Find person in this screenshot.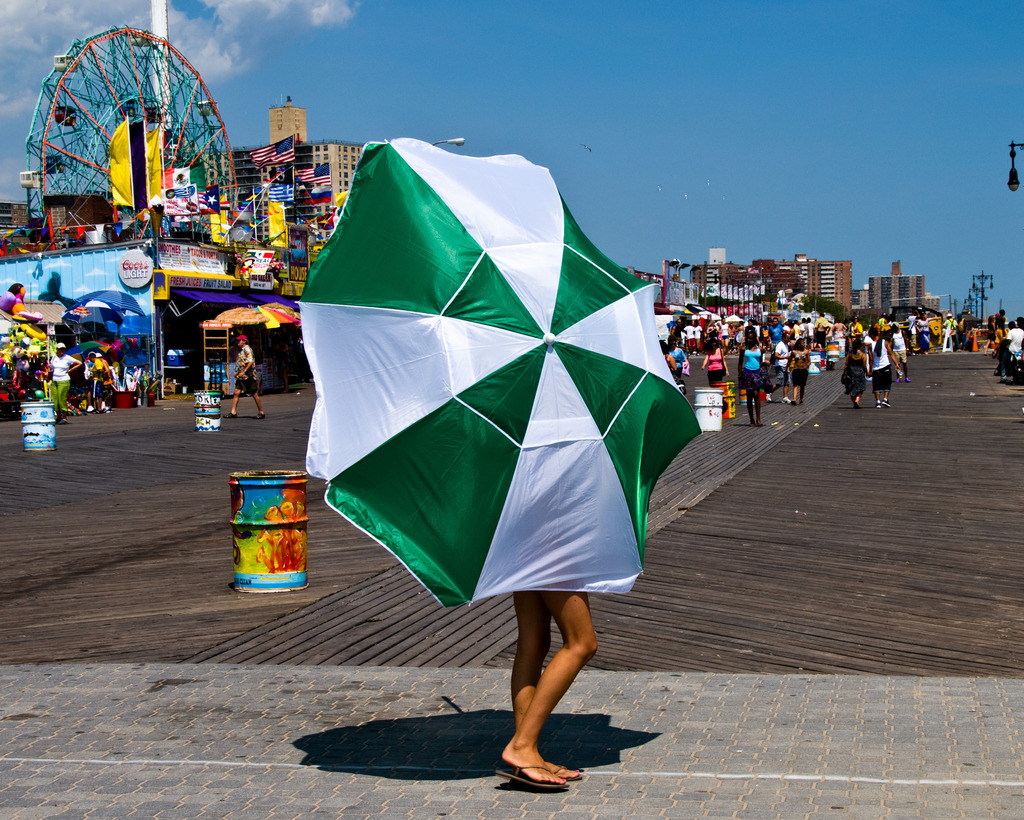
The bounding box for person is BBox(224, 334, 270, 421).
